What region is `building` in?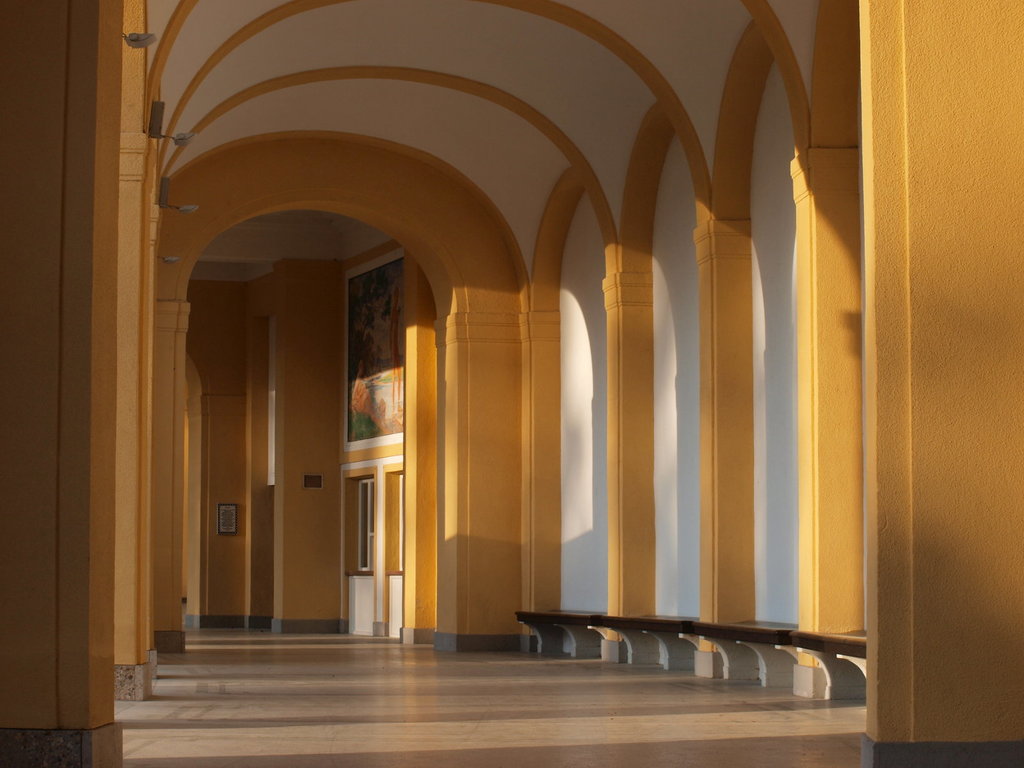
0 0 1023 767.
